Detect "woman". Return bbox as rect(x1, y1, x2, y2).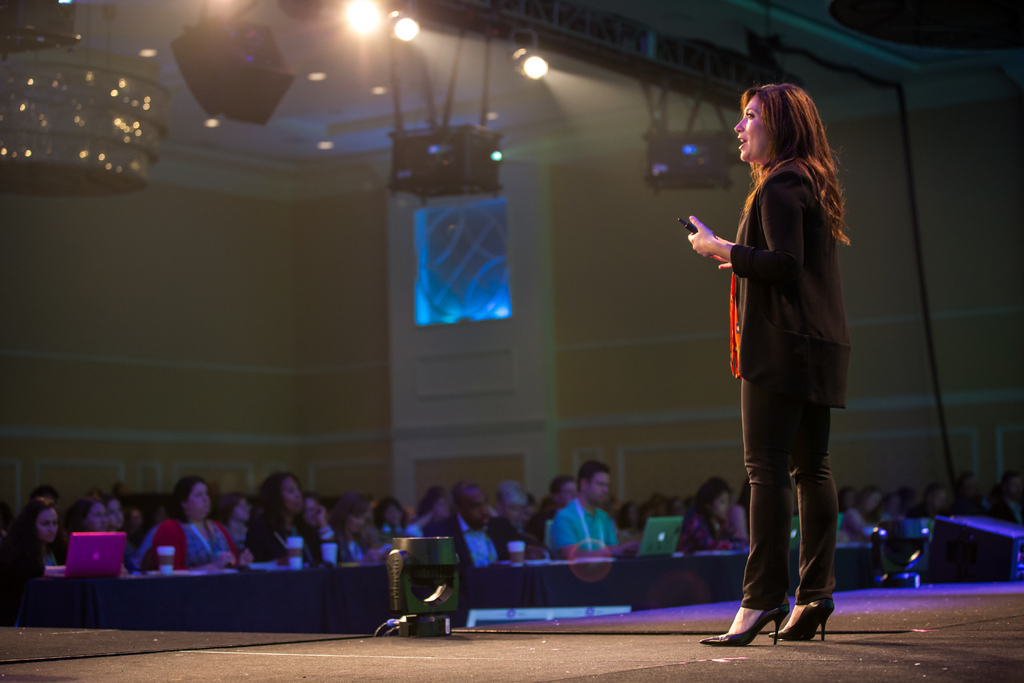
rect(697, 78, 870, 637).
